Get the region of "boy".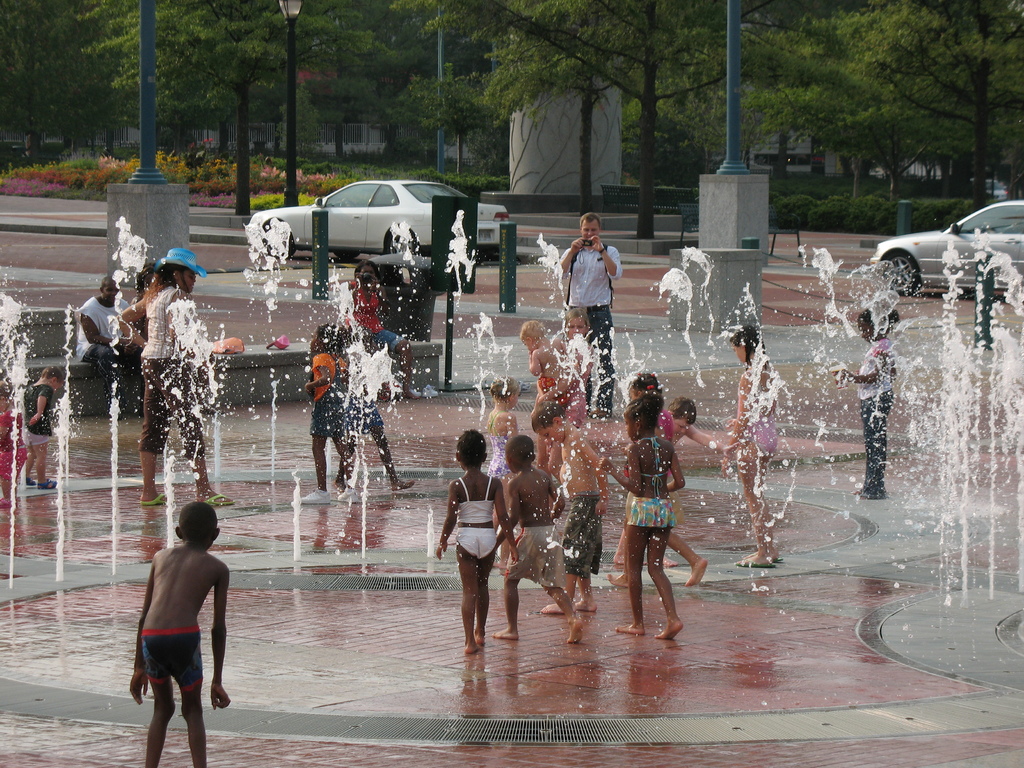
Rect(18, 364, 60, 488).
